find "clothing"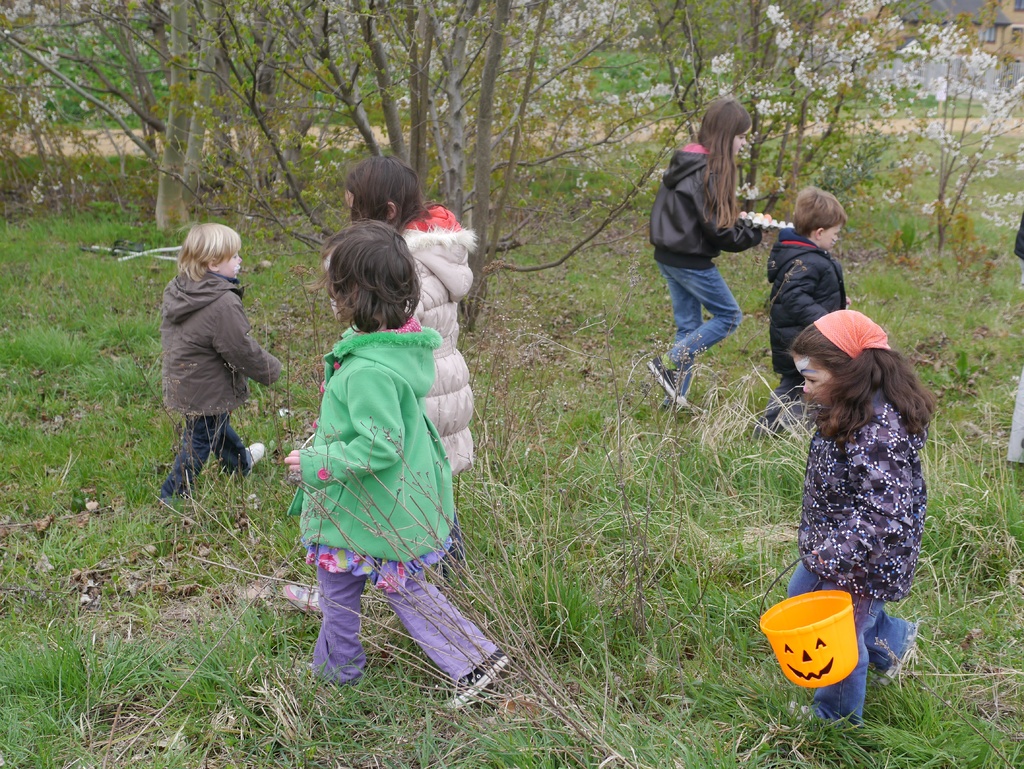
select_region(164, 415, 261, 490)
